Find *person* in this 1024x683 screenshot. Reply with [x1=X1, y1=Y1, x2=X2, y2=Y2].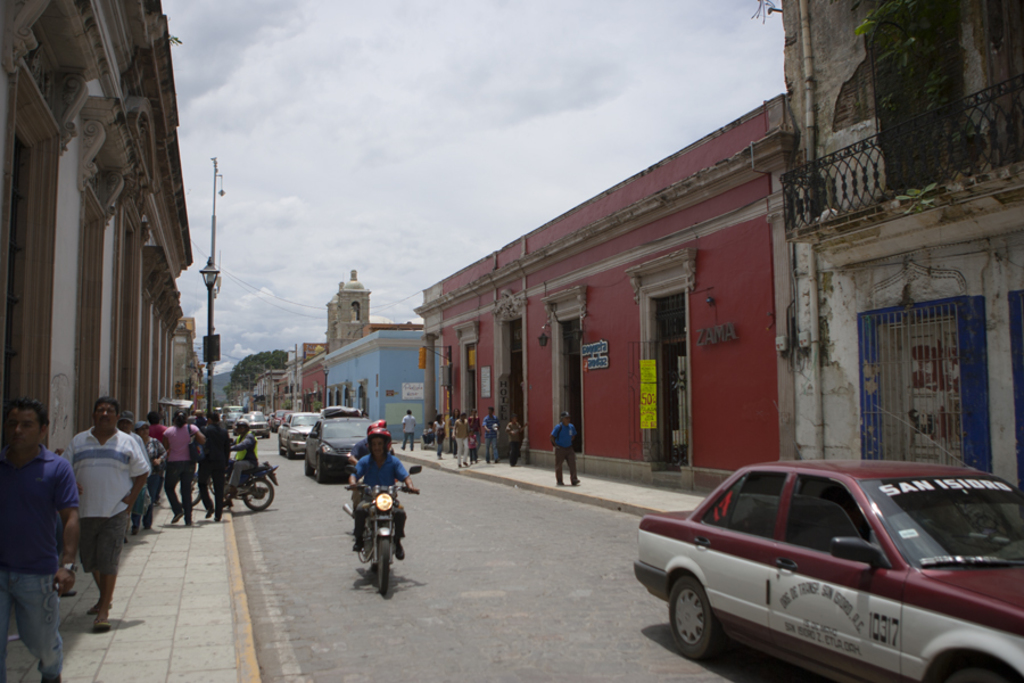
[x1=346, y1=415, x2=393, y2=469].
